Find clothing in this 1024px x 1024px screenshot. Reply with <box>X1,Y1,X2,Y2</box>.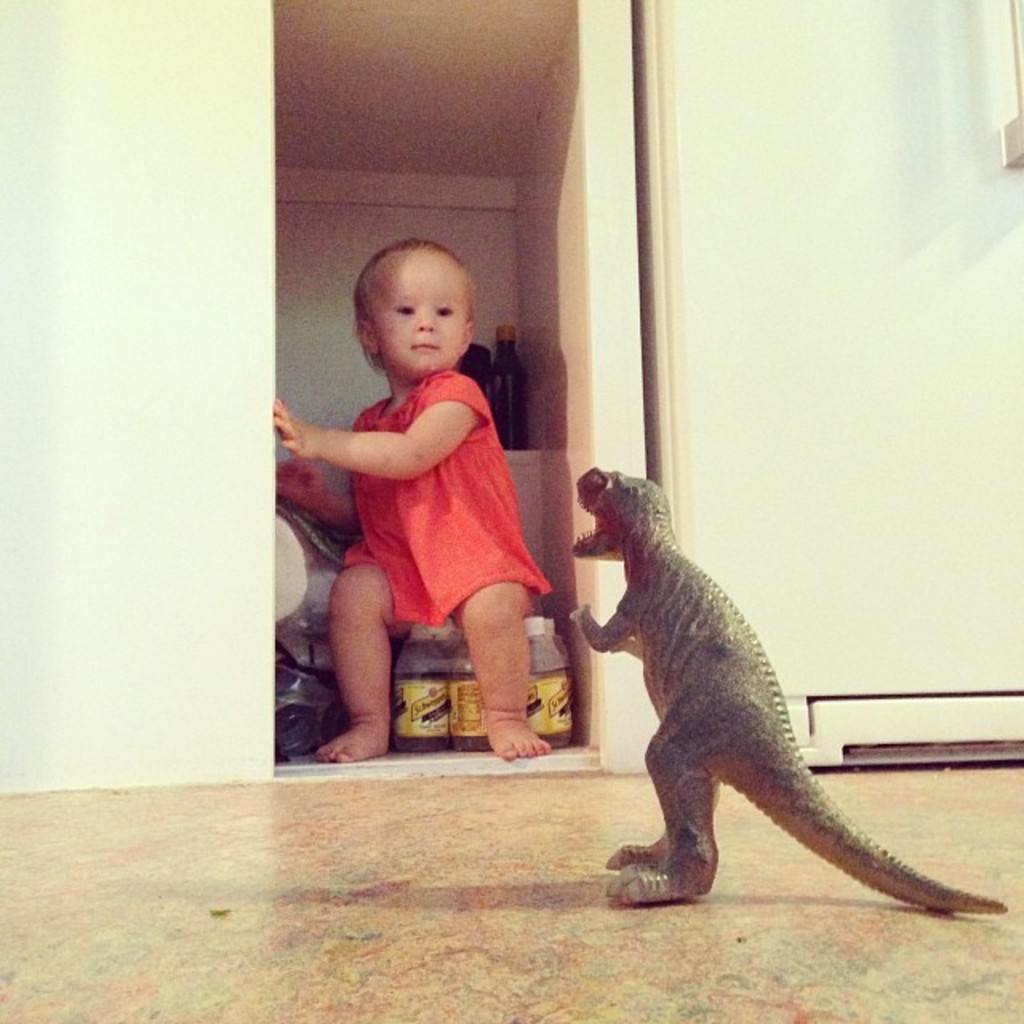
<box>293,350,546,638</box>.
